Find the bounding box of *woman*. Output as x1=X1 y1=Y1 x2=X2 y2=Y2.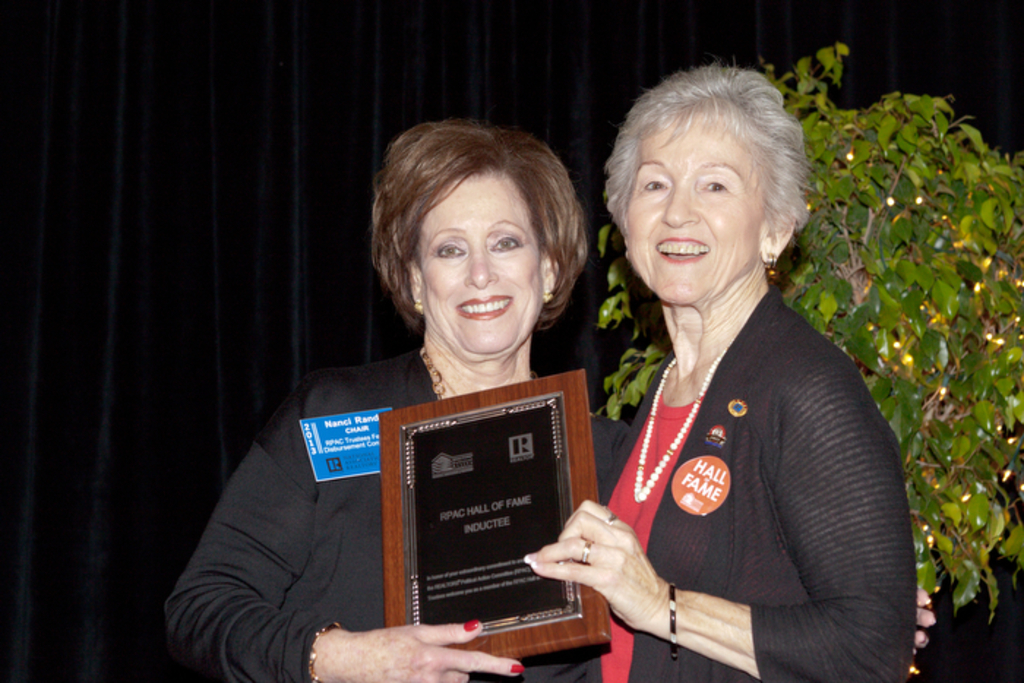
x1=546 y1=57 x2=903 y2=680.
